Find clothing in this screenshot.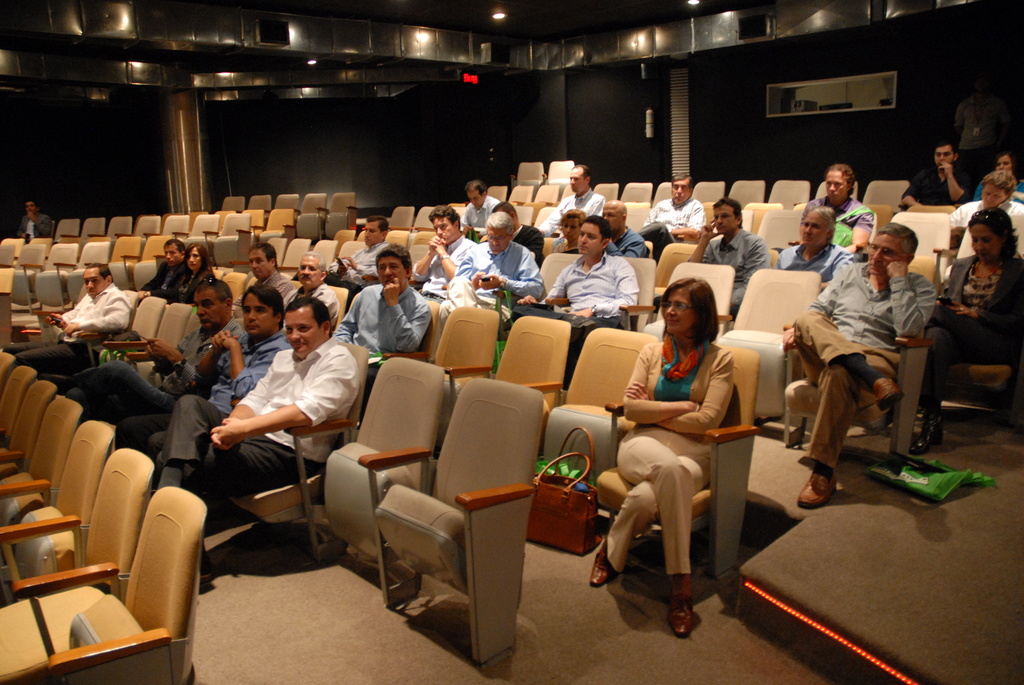
The bounding box for clothing is bbox(8, 279, 135, 382).
